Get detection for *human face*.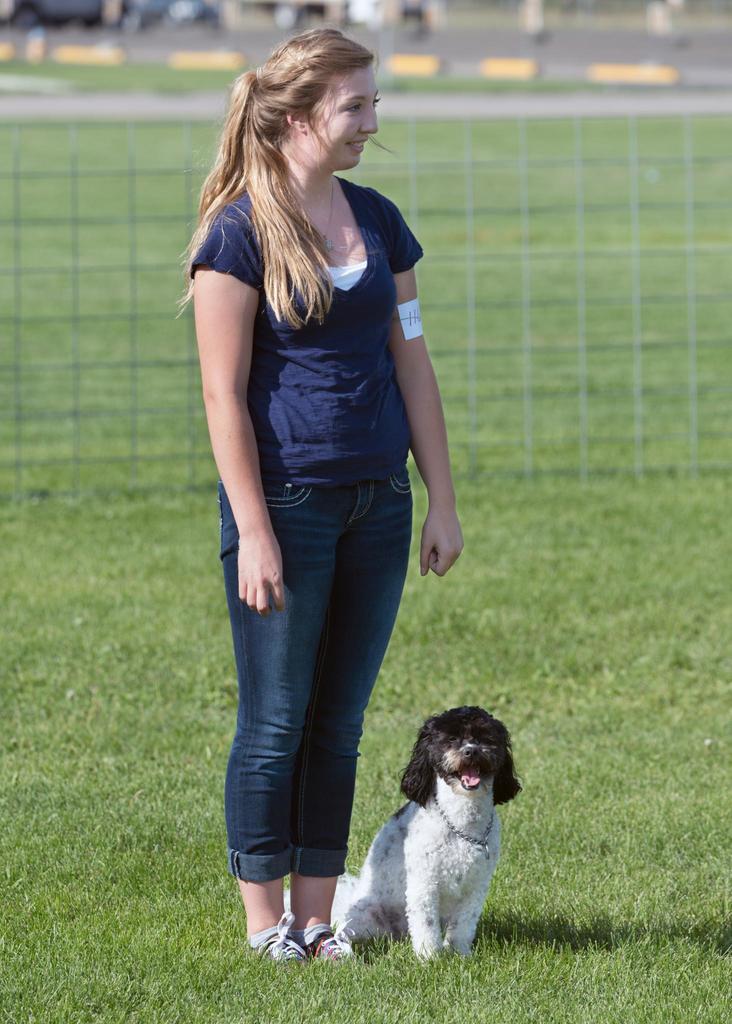
Detection: {"left": 305, "top": 66, "right": 388, "bottom": 169}.
